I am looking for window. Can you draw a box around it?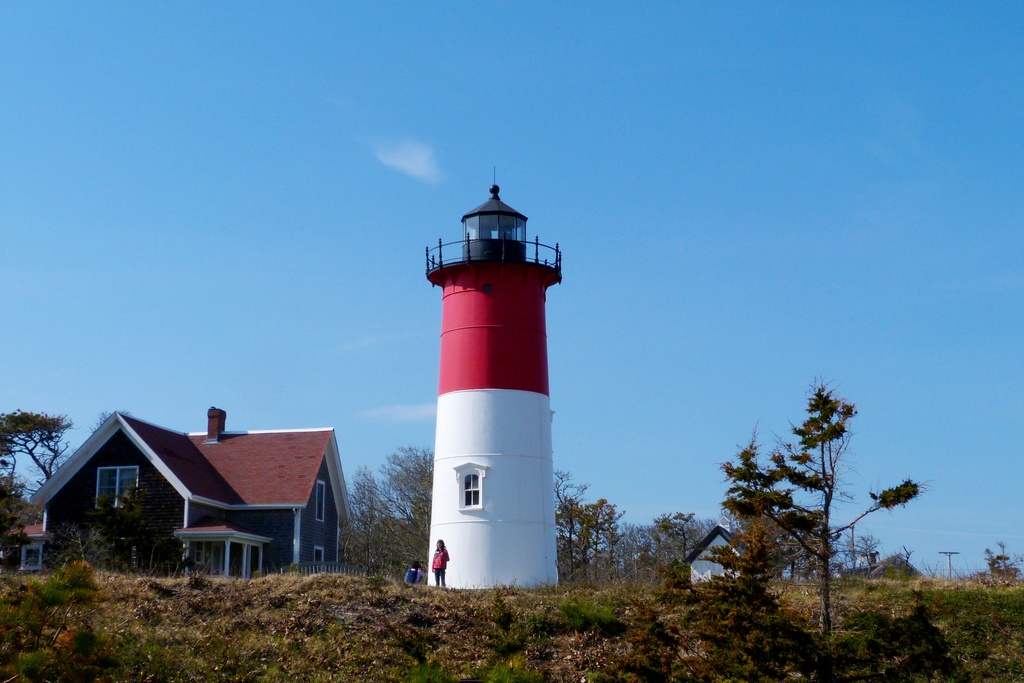
Sure, the bounding box is {"x1": 320, "y1": 478, "x2": 326, "y2": 523}.
